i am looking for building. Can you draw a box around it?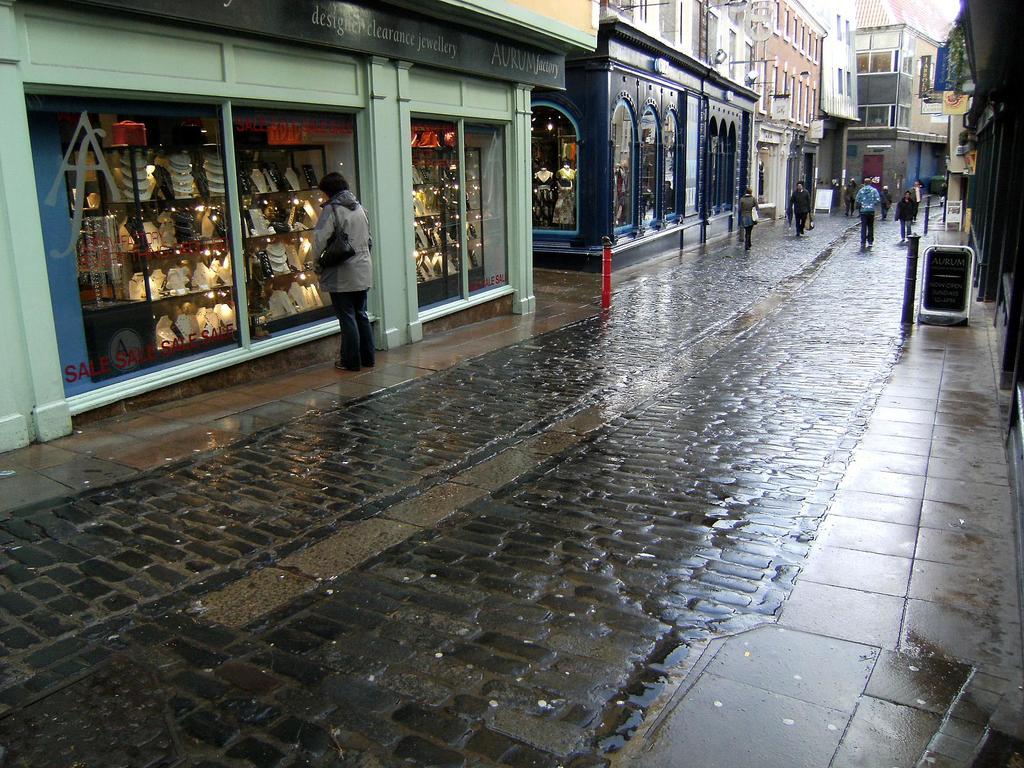
Sure, the bounding box is l=0, t=0, r=599, b=454.
